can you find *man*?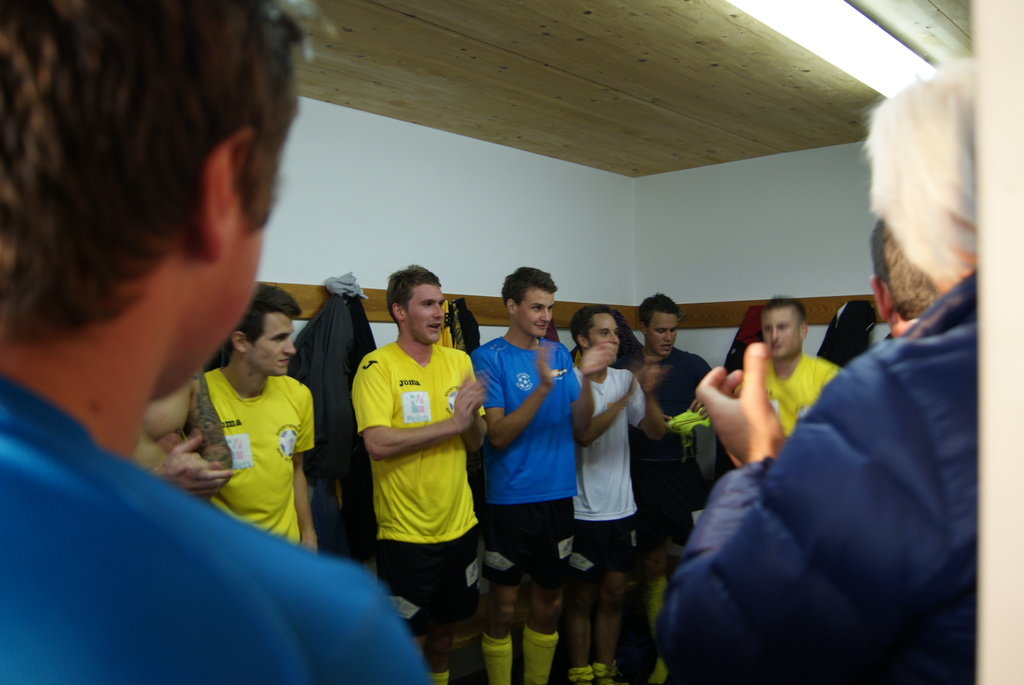
Yes, bounding box: 352/265/488/684.
